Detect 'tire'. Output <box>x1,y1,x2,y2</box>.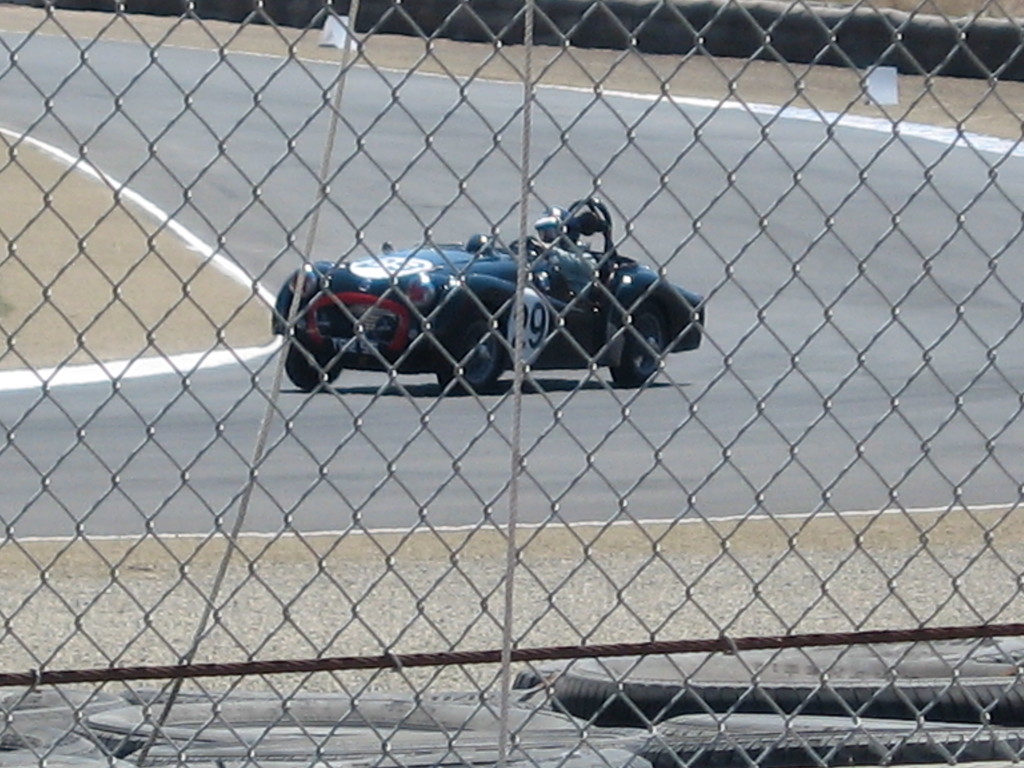
<box>283,331,341,389</box>.
